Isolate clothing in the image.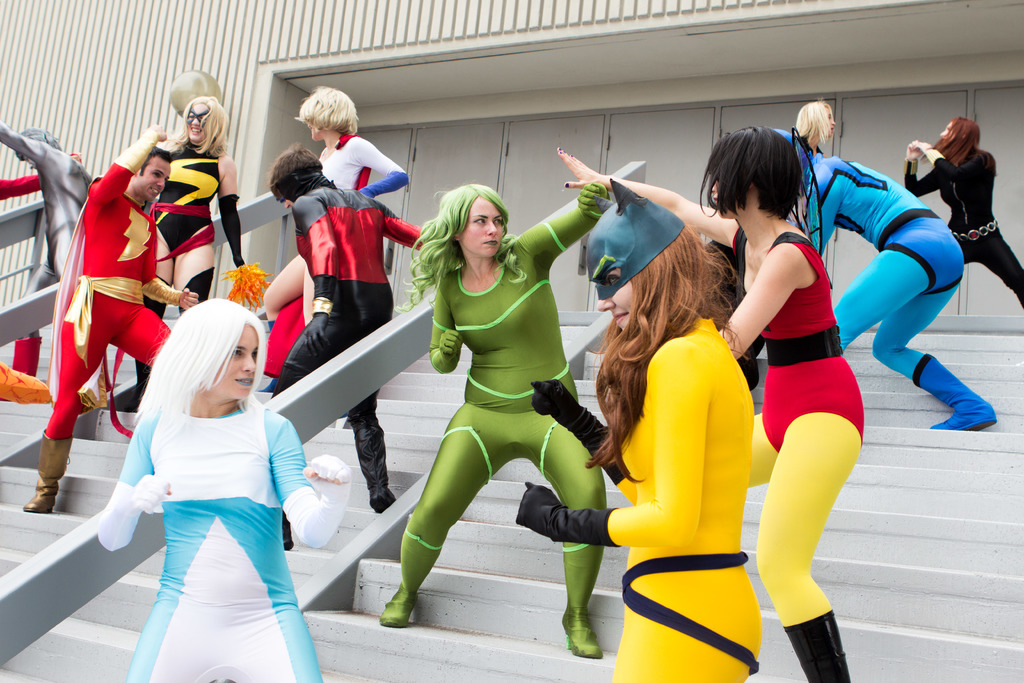
Isolated region: l=152, t=135, r=214, b=254.
